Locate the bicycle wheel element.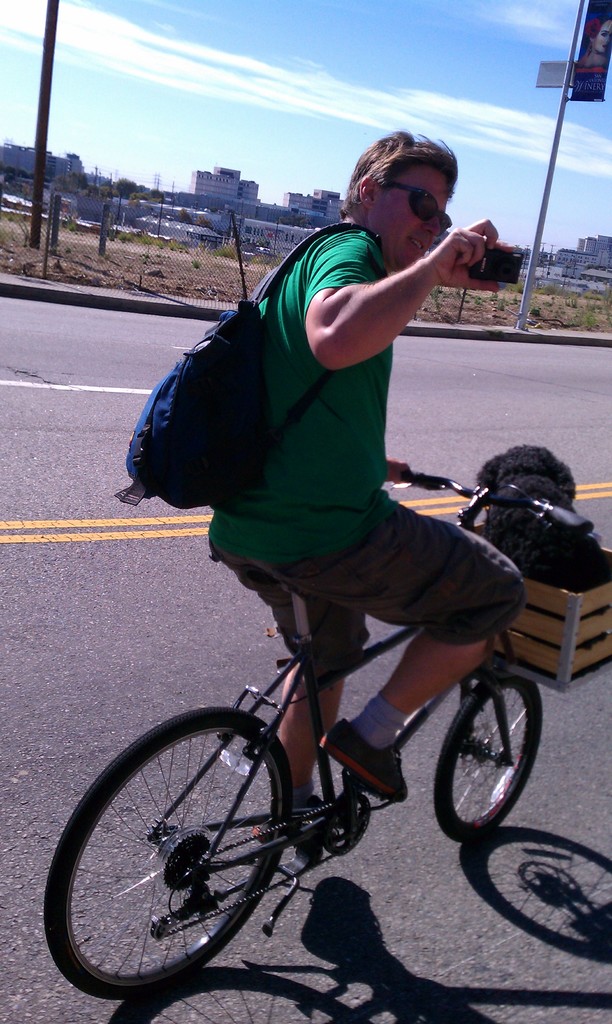
Element bbox: bbox(433, 660, 545, 848).
